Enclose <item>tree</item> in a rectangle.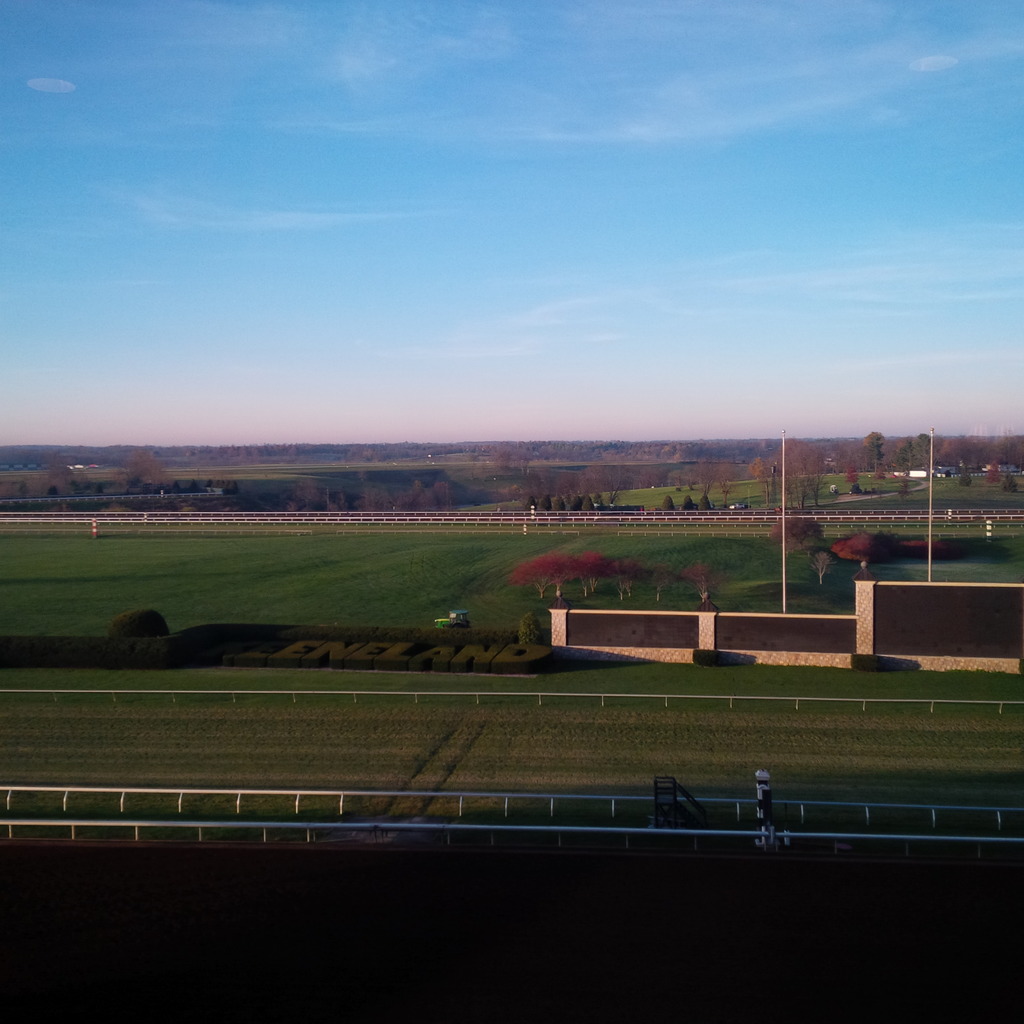
l=360, t=478, r=431, b=506.
